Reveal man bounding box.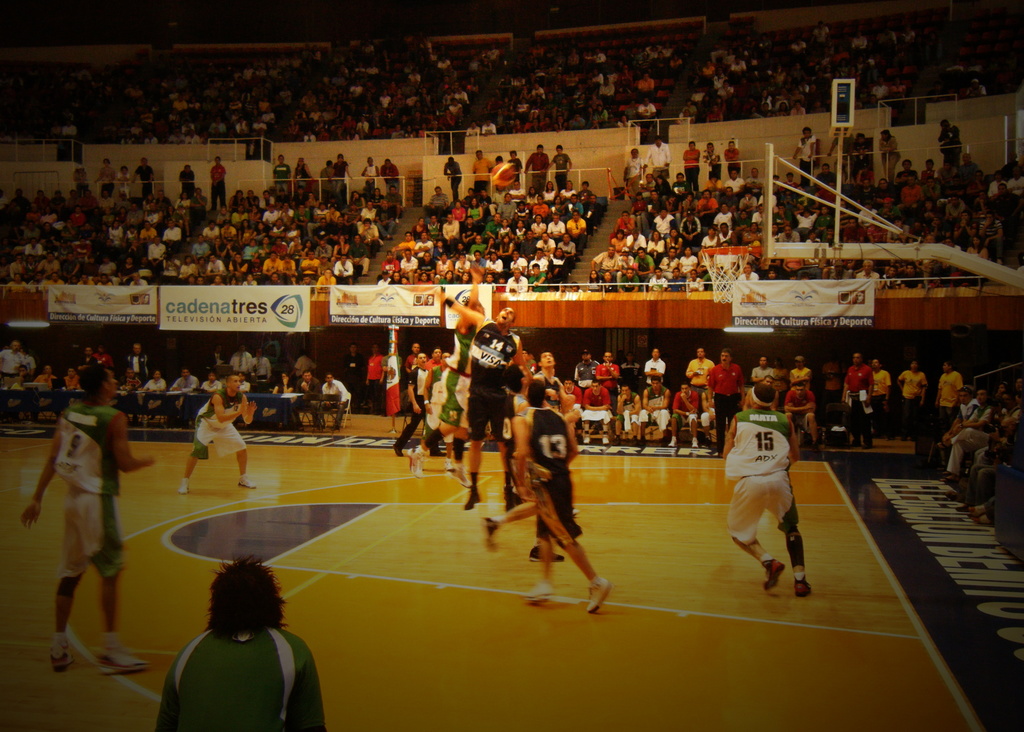
Revealed: bbox=(676, 245, 701, 273).
